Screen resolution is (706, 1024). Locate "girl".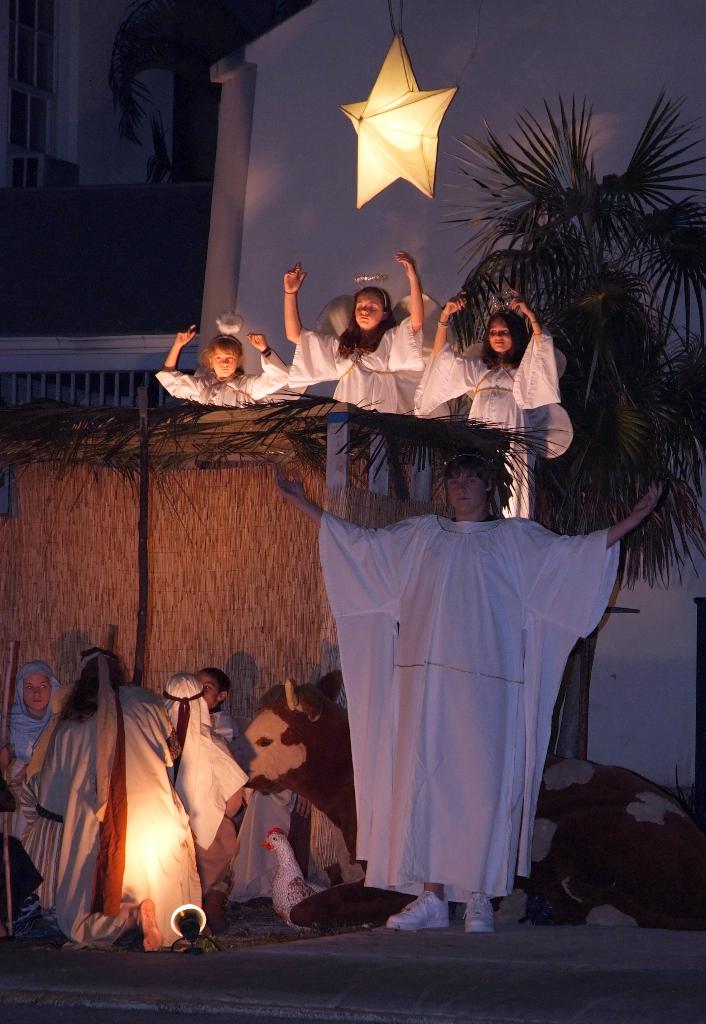
(x1=151, y1=315, x2=293, y2=420).
